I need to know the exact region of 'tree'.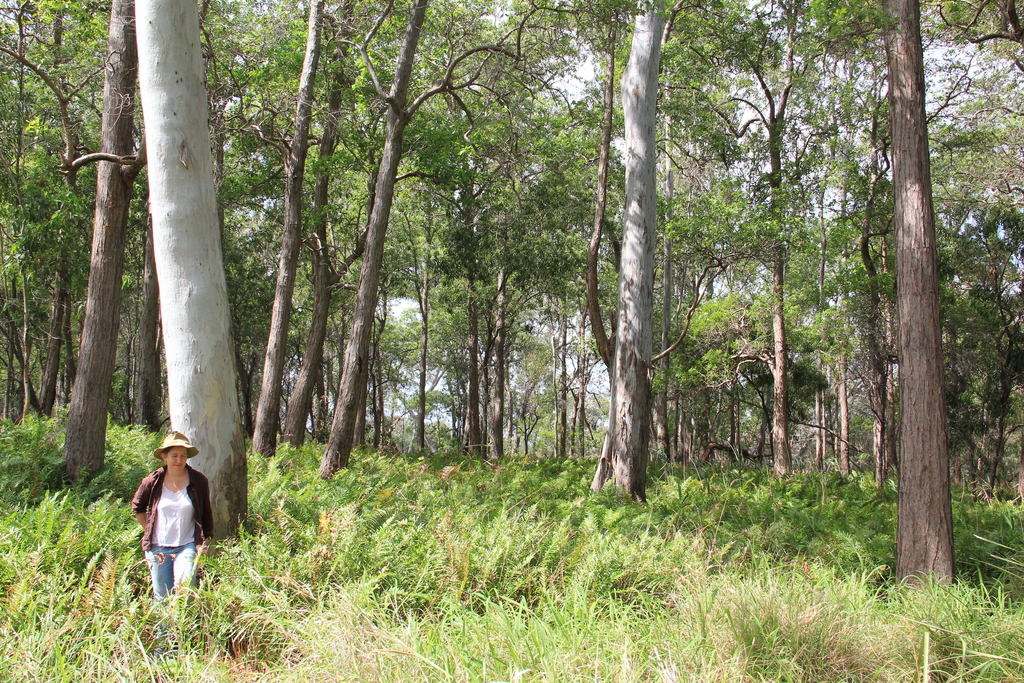
Region: 0, 0, 67, 427.
